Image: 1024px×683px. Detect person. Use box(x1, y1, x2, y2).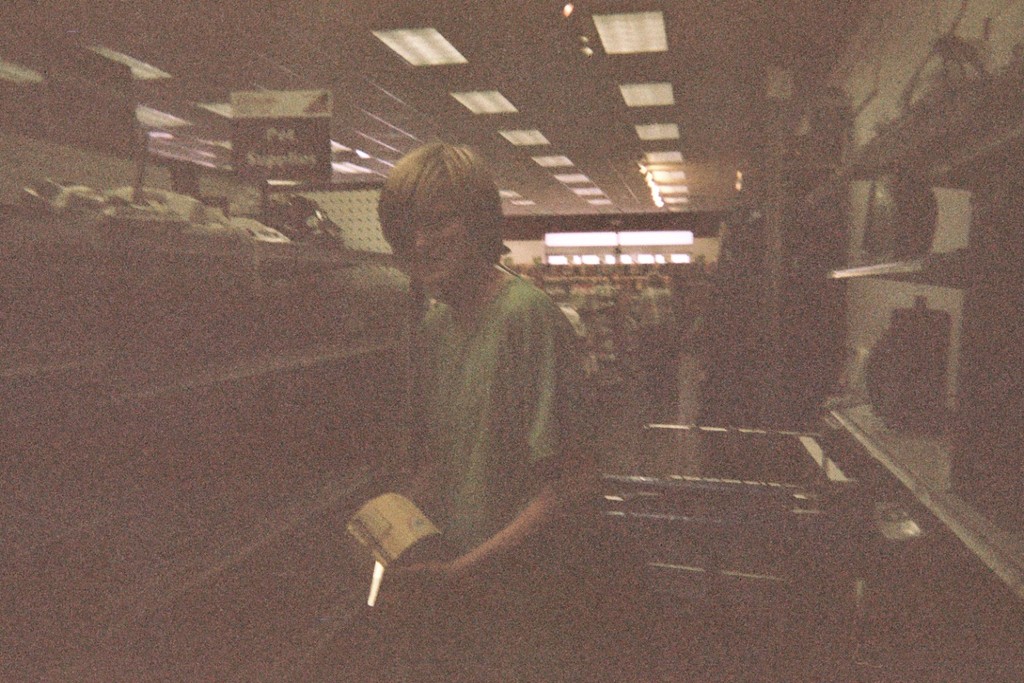
box(633, 266, 674, 344).
